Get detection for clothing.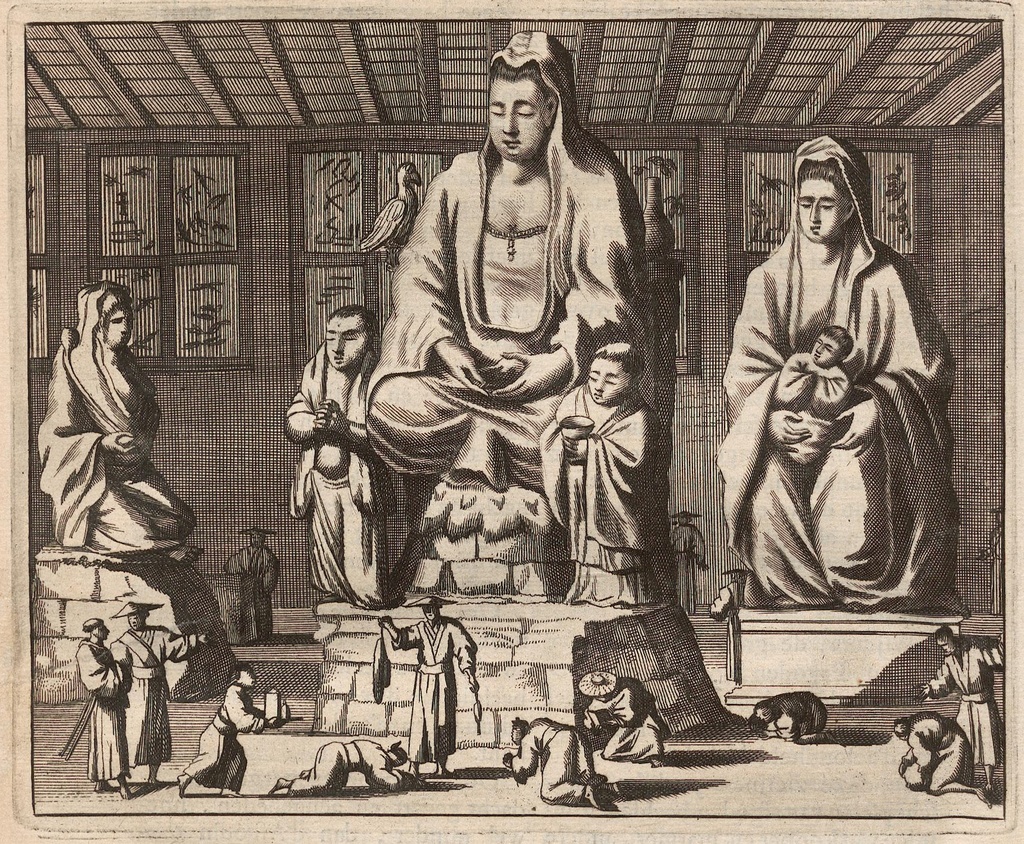
Detection: [292,731,413,791].
